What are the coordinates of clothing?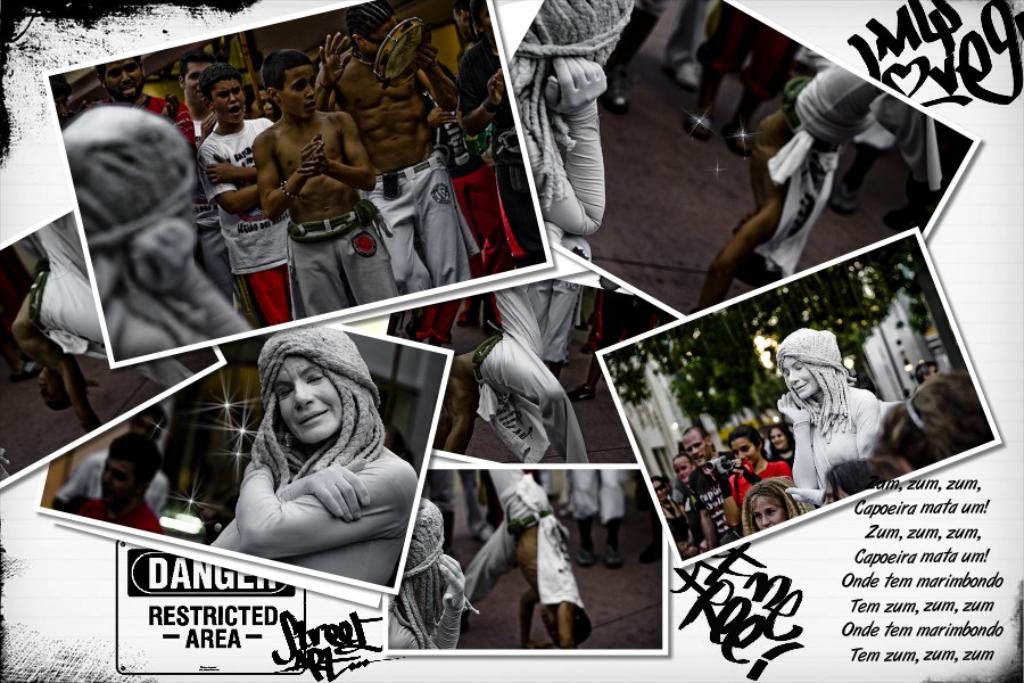
660/500/708/566.
